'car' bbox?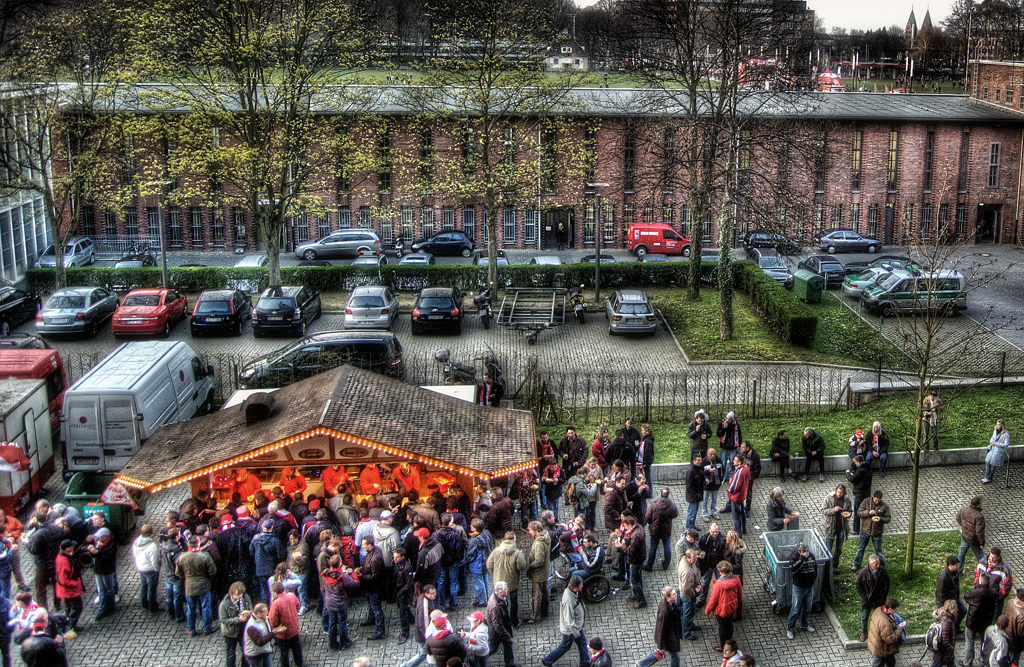
pyautogui.locateOnScreen(605, 285, 652, 329)
